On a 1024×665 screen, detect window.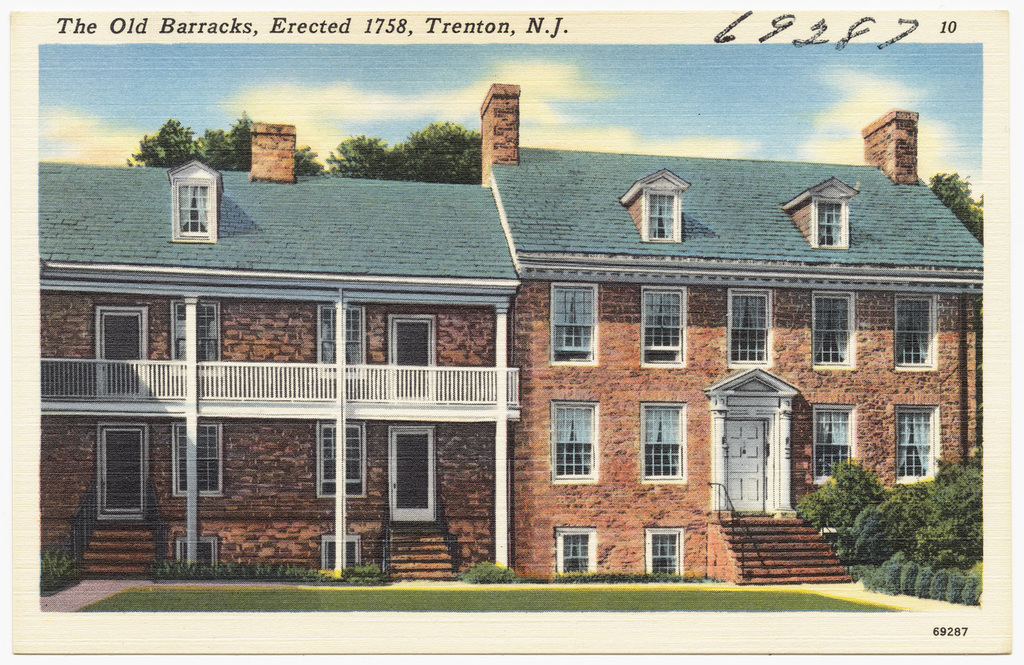
[left=898, top=406, right=945, bottom=491].
